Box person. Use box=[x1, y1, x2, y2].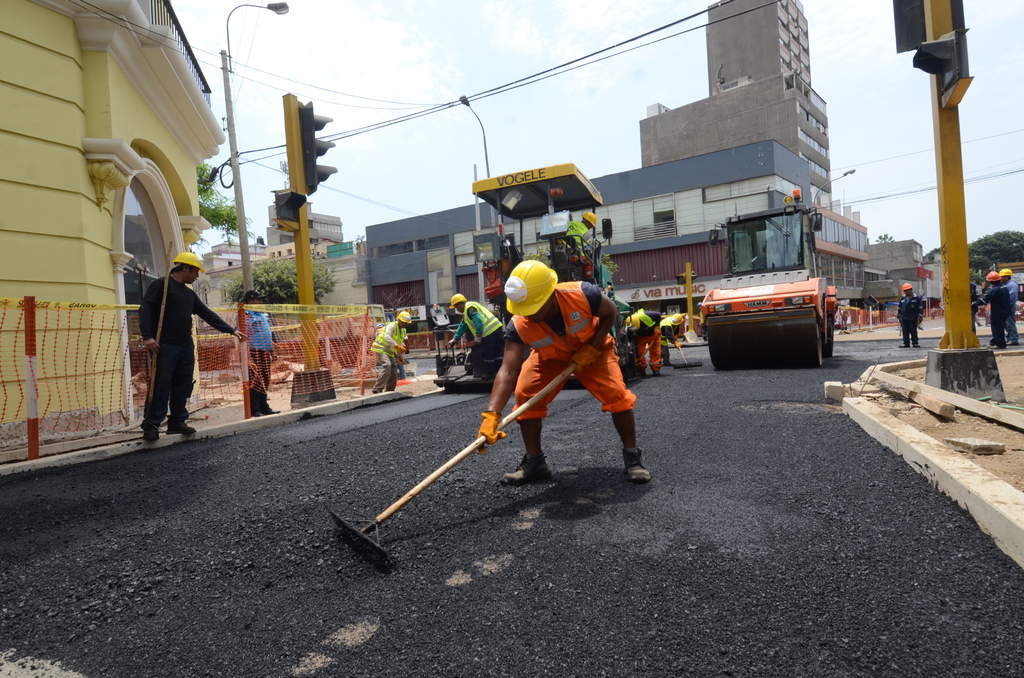
box=[623, 311, 682, 377].
